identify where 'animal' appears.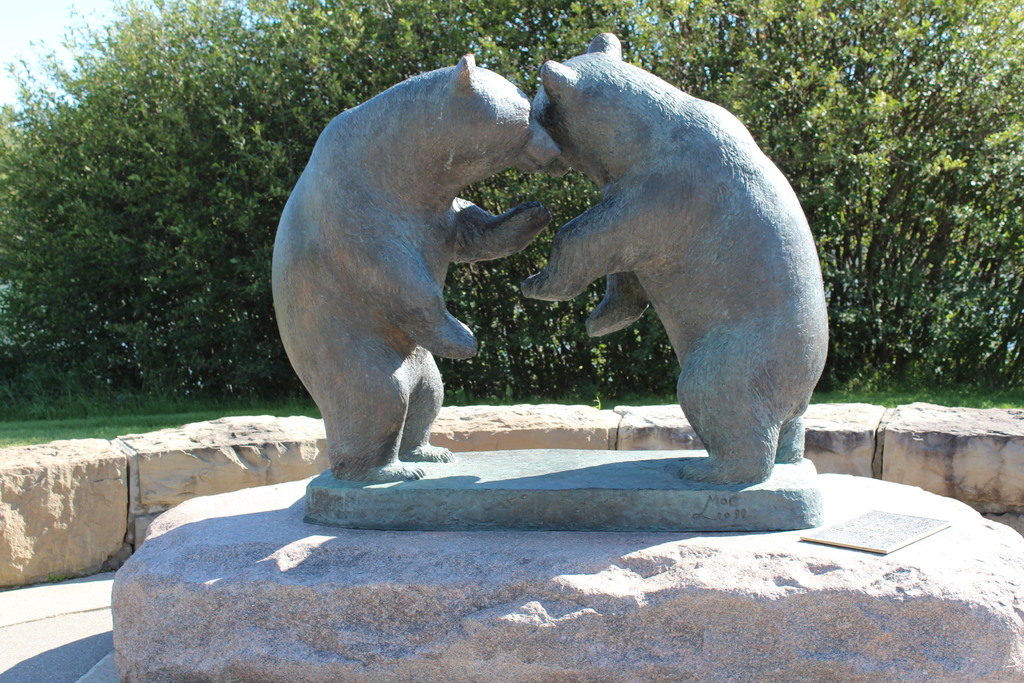
Appears at <bbox>515, 31, 831, 486</bbox>.
